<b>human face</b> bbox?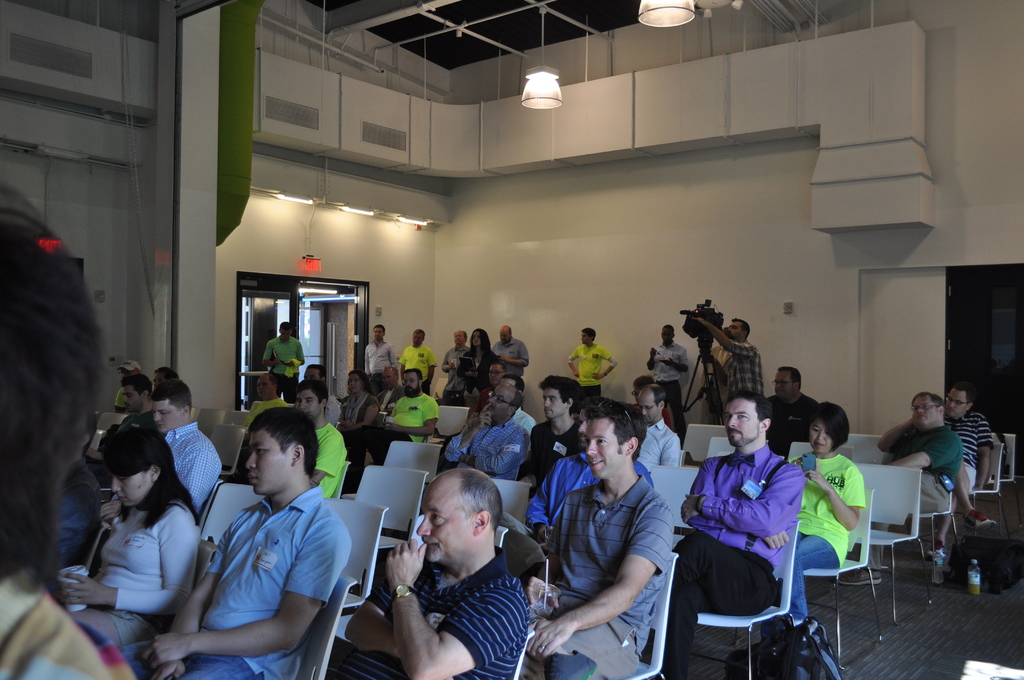
bbox=(381, 369, 397, 386)
